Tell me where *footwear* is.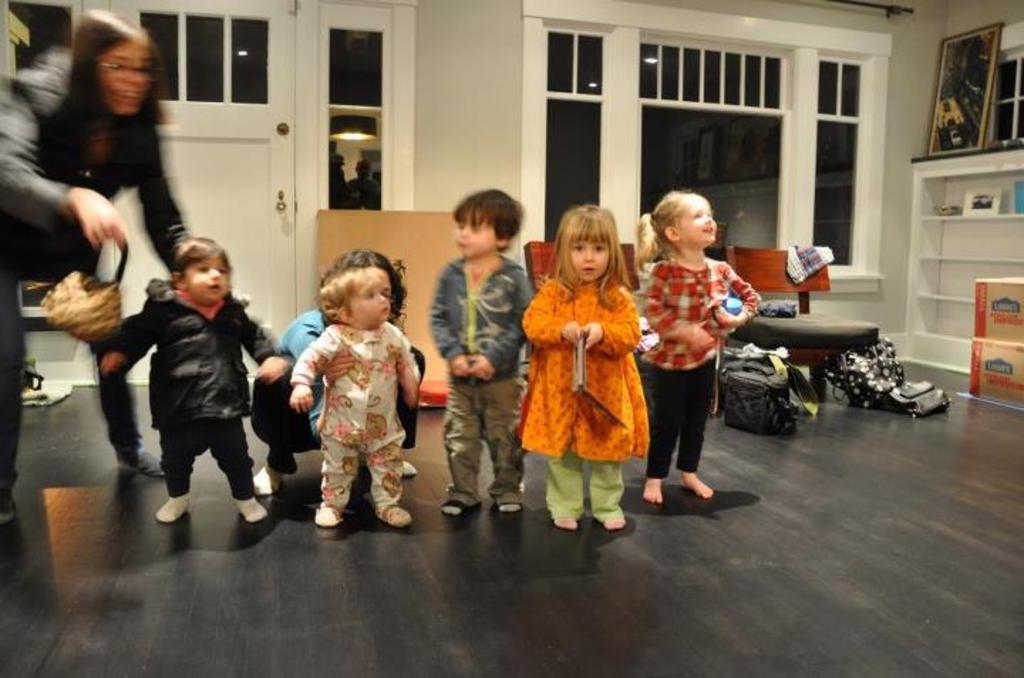
*footwear* is at bbox(360, 456, 417, 475).
